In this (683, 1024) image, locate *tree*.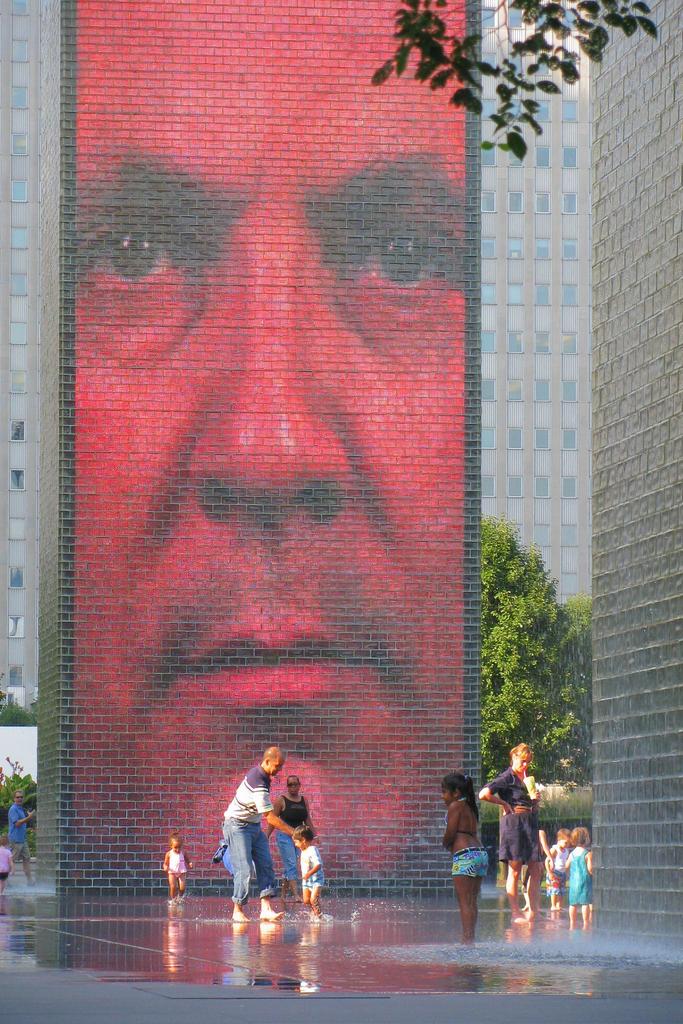
Bounding box: {"left": 477, "top": 504, "right": 600, "bottom": 817}.
